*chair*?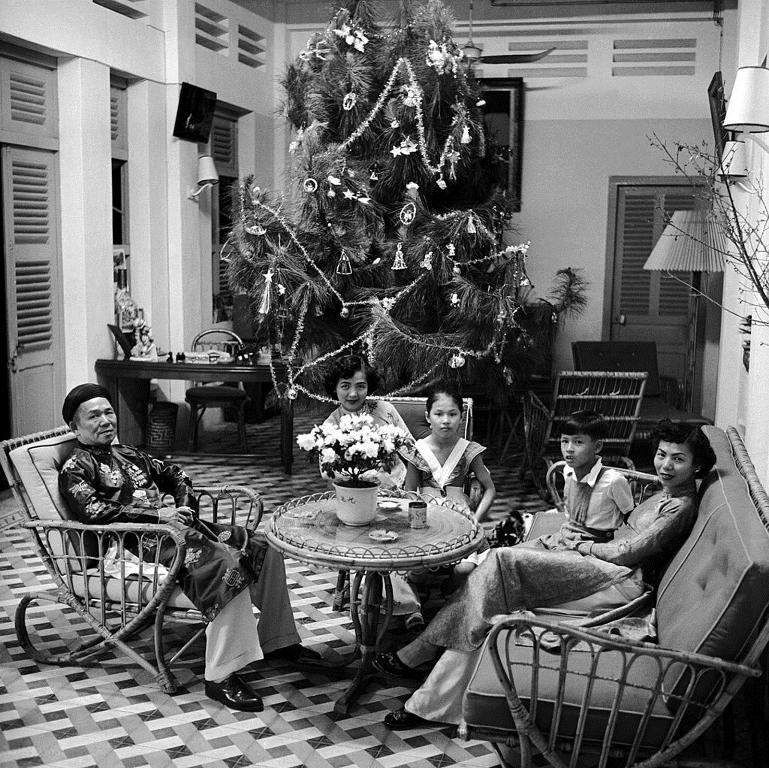
<region>0, 420, 264, 697</region>
